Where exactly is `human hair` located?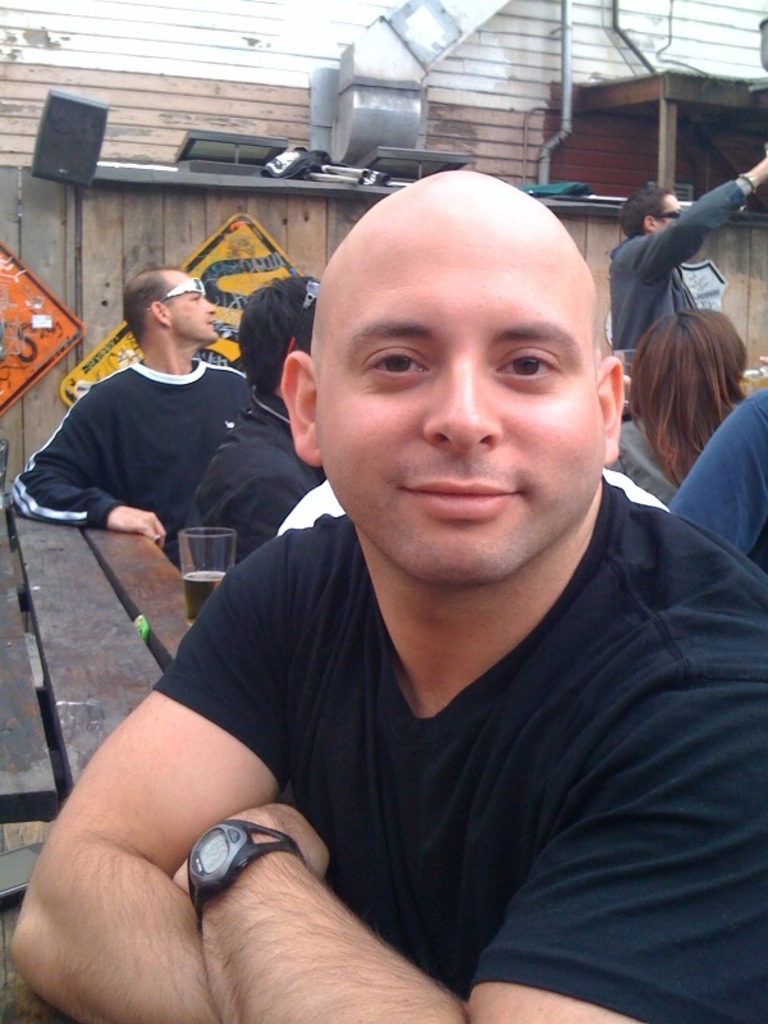
Its bounding box is (618, 186, 669, 243).
